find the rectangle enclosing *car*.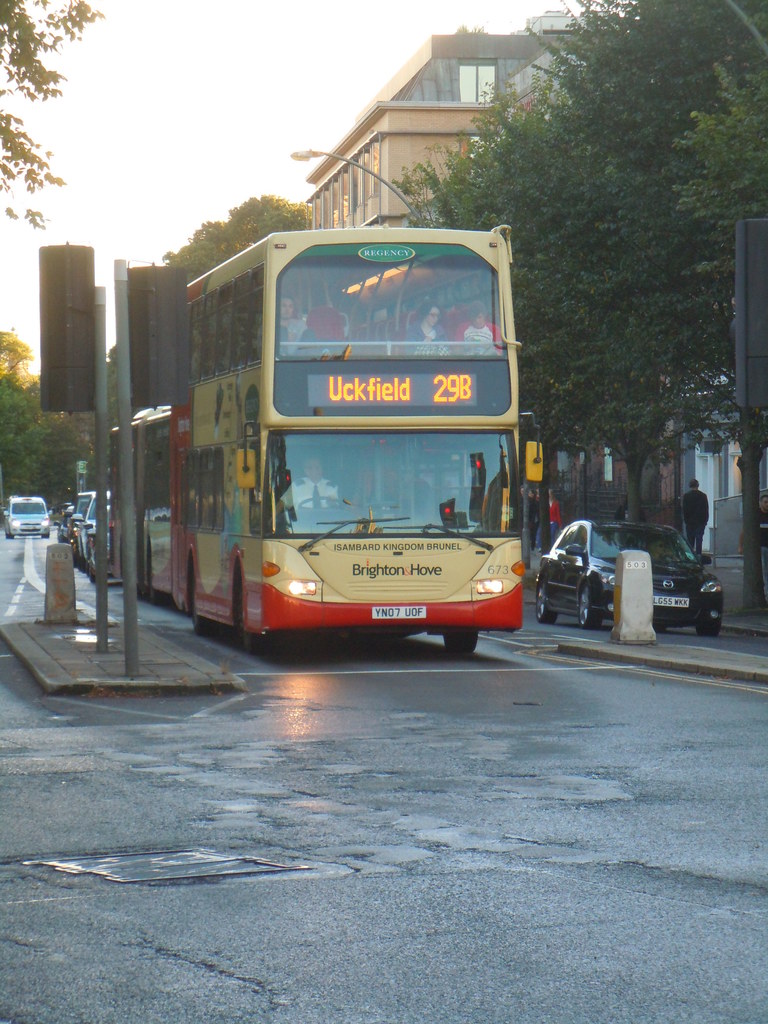
[59, 488, 93, 548].
